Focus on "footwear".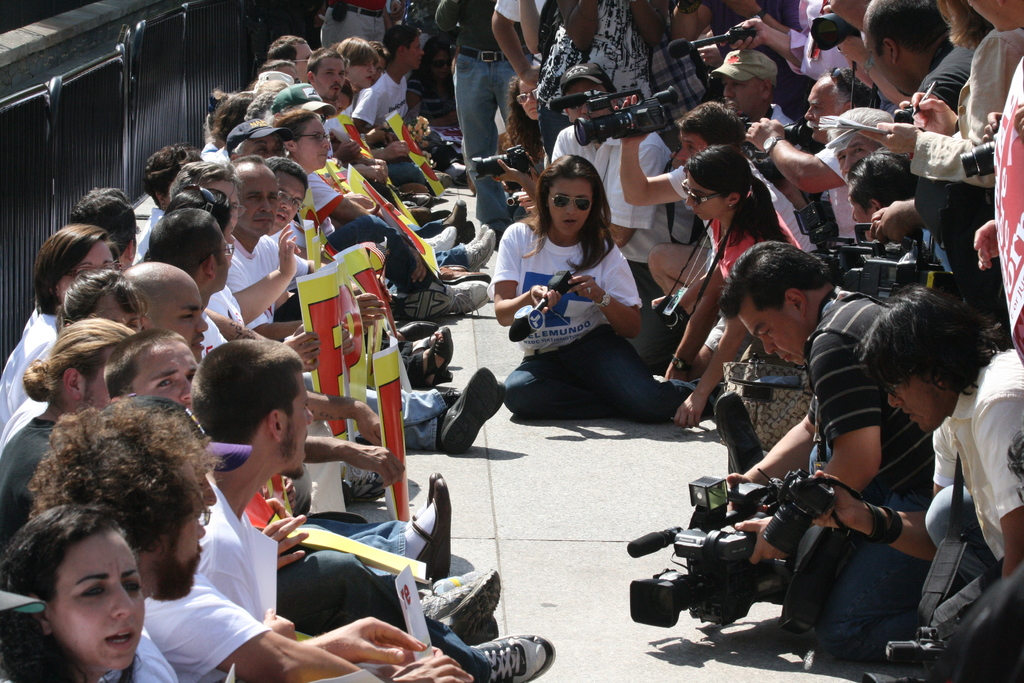
Focused at l=400, t=278, r=490, b=324.
